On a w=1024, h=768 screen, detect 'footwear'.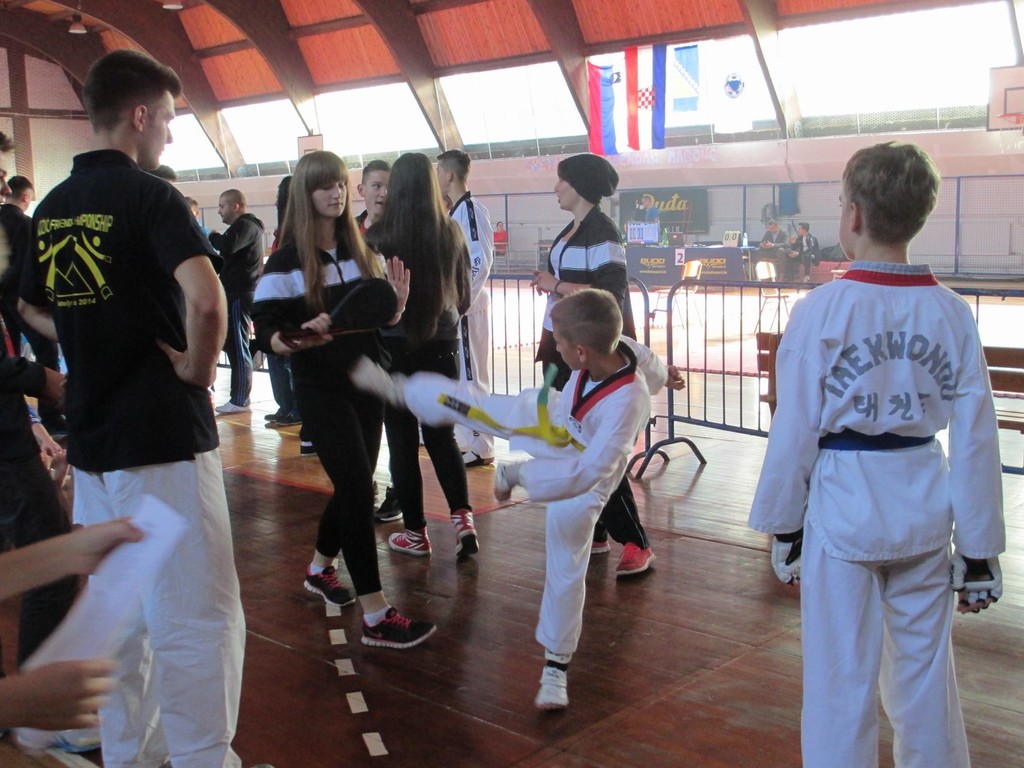
rect(388, 532, 433, 559).
